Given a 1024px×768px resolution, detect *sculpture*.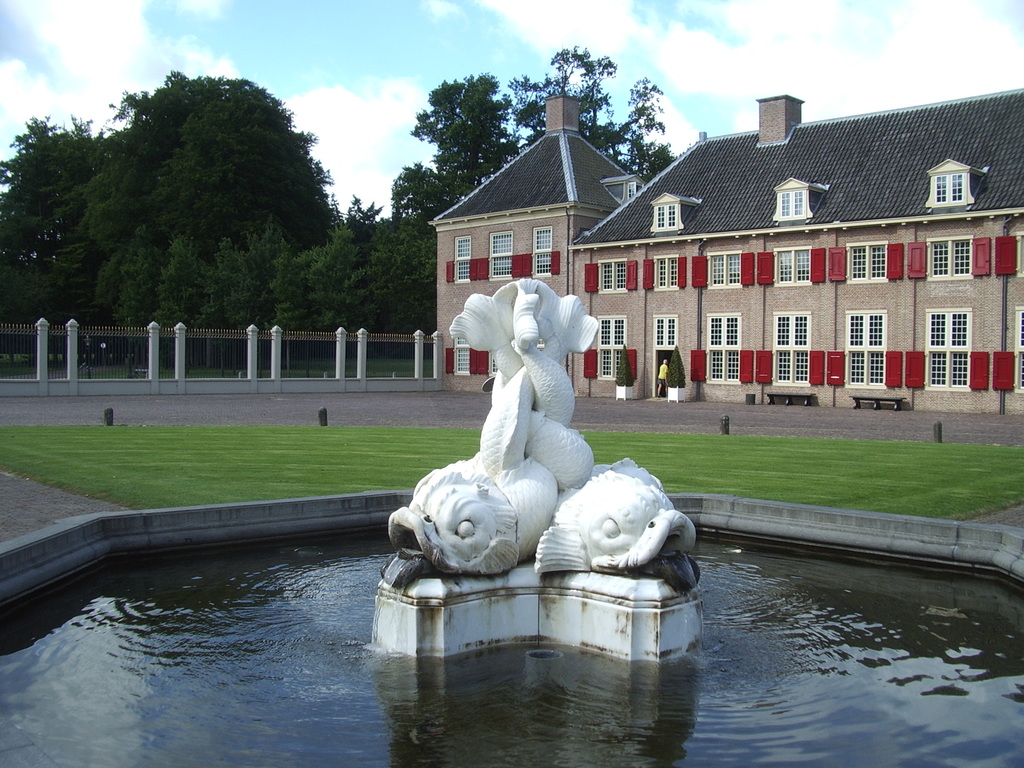
[383, 276, 712, 594].
